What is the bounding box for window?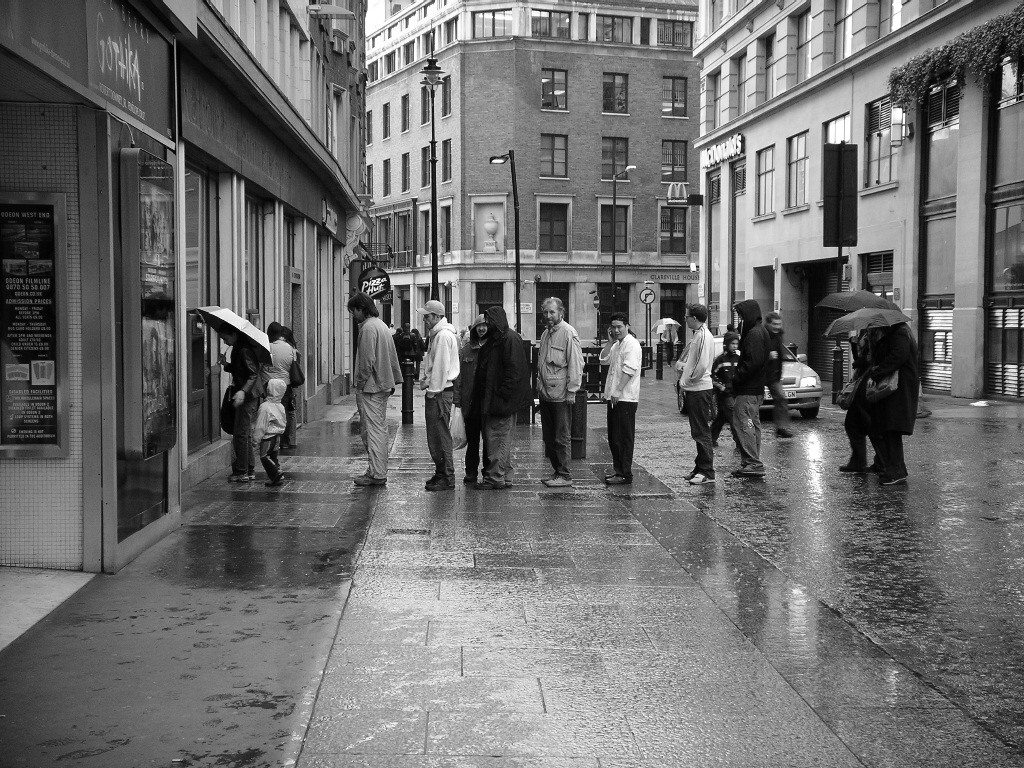
bbox=[597, 130, 634, 182].
